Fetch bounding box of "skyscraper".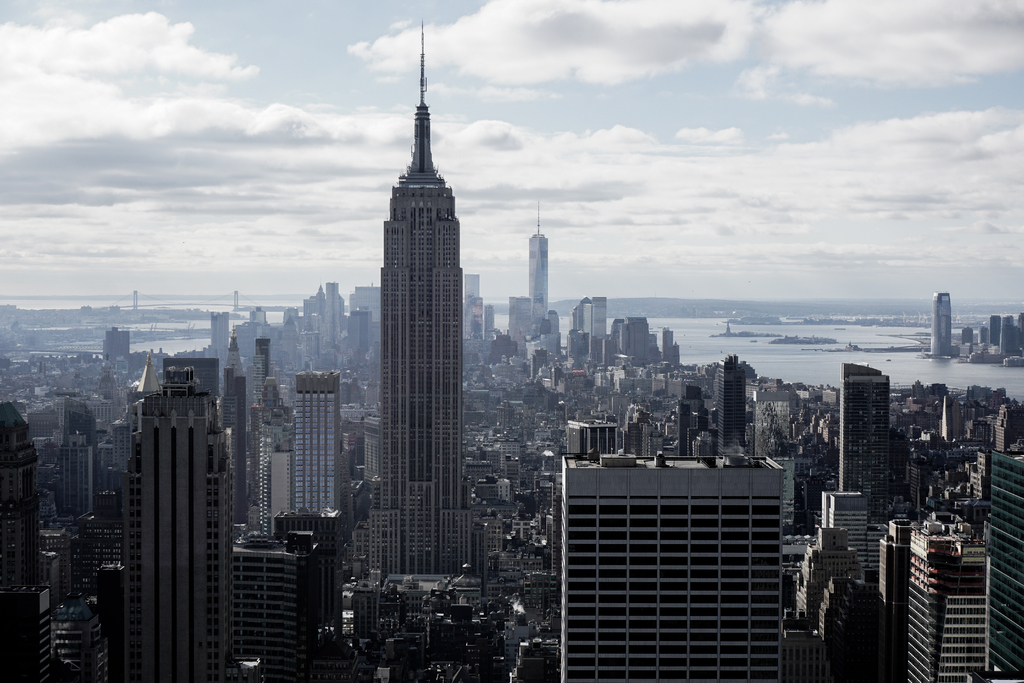
Bbox: <box>160,357,220,396</box>.
